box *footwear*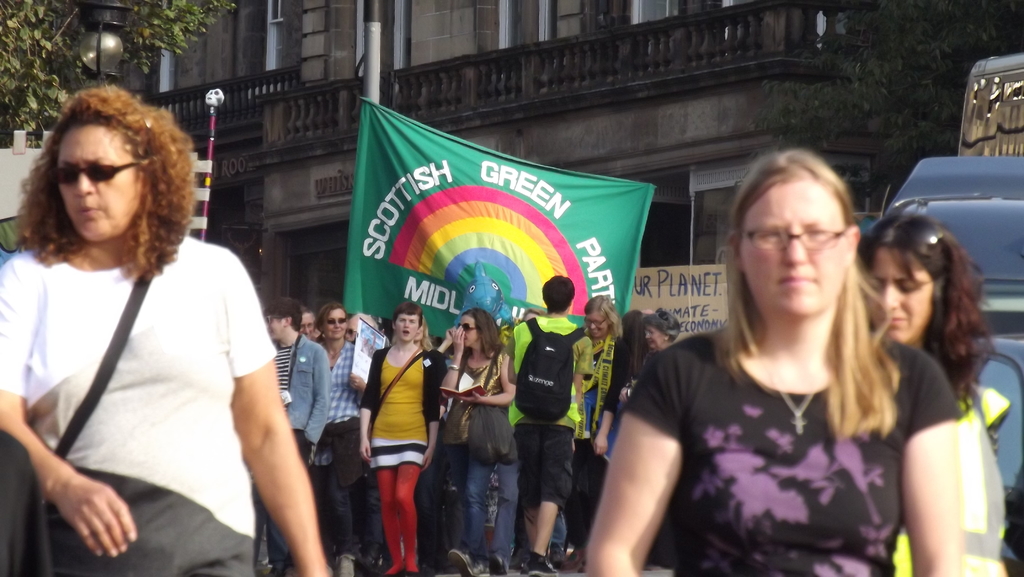
region(444, 548, 486, 576)
